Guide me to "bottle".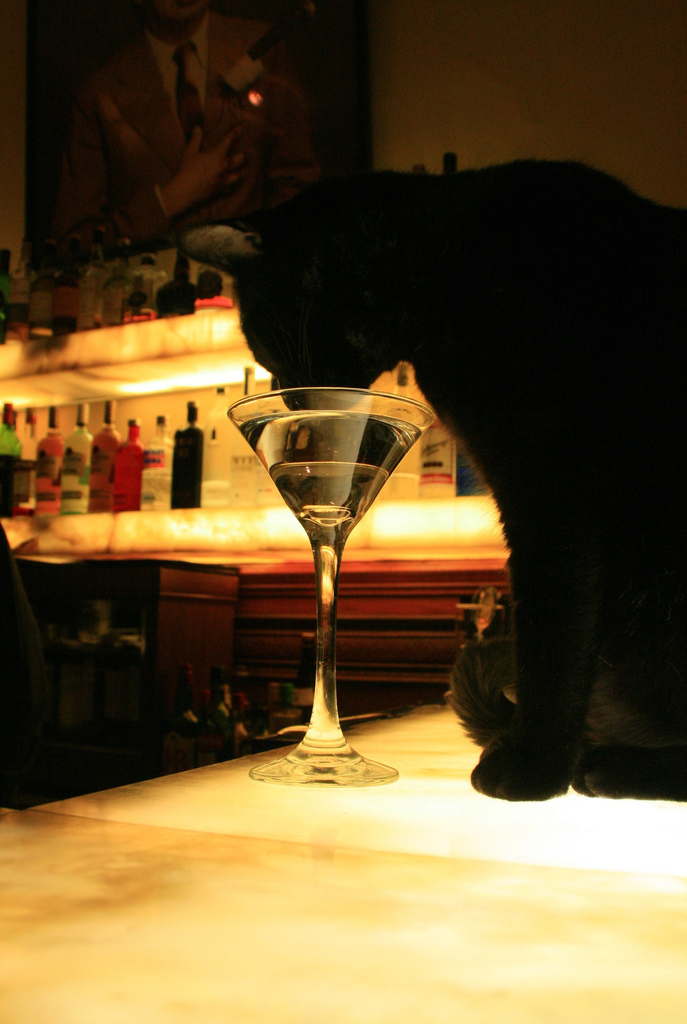
Guidance: box=[12, 406, 19, 436].
